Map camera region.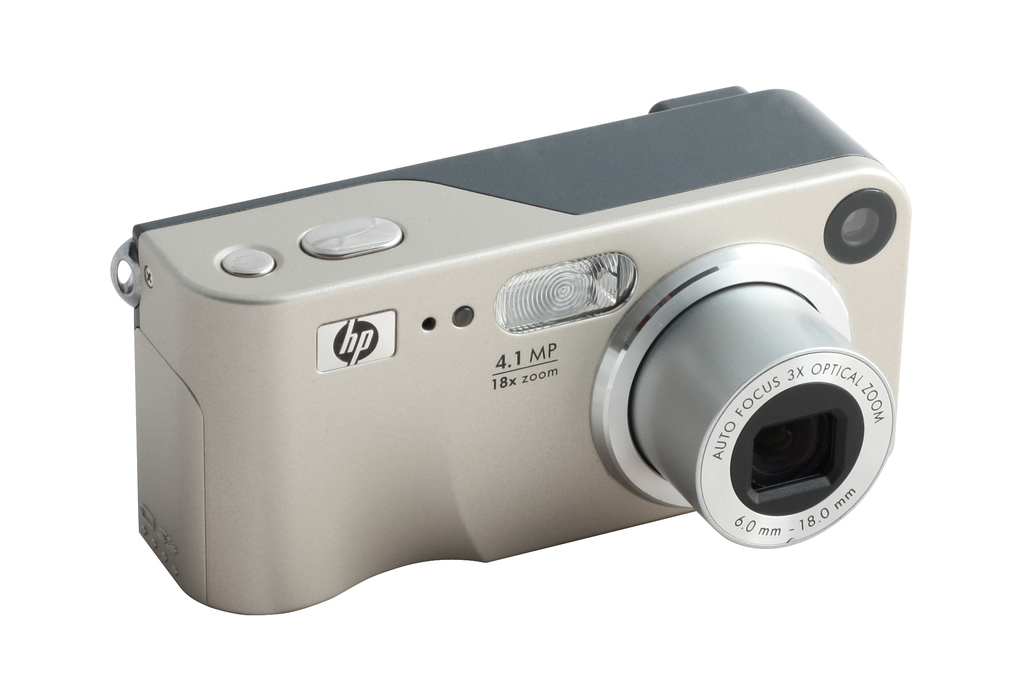
Mapped to bbox=(114, 103, 917, 662).
